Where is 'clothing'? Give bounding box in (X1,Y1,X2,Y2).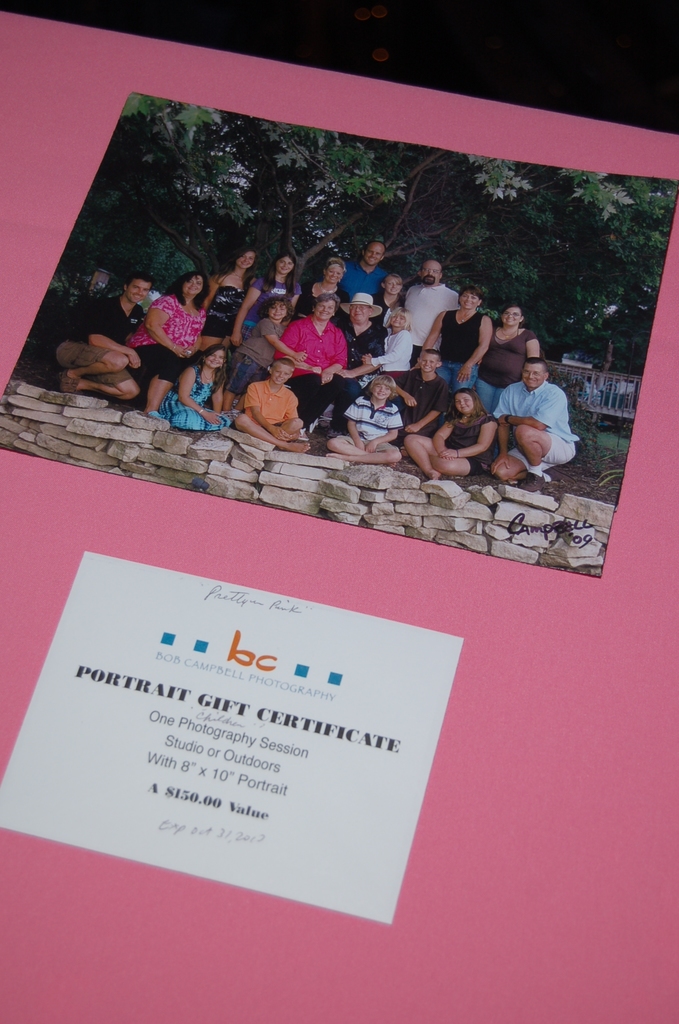
(202,286,247,332).
